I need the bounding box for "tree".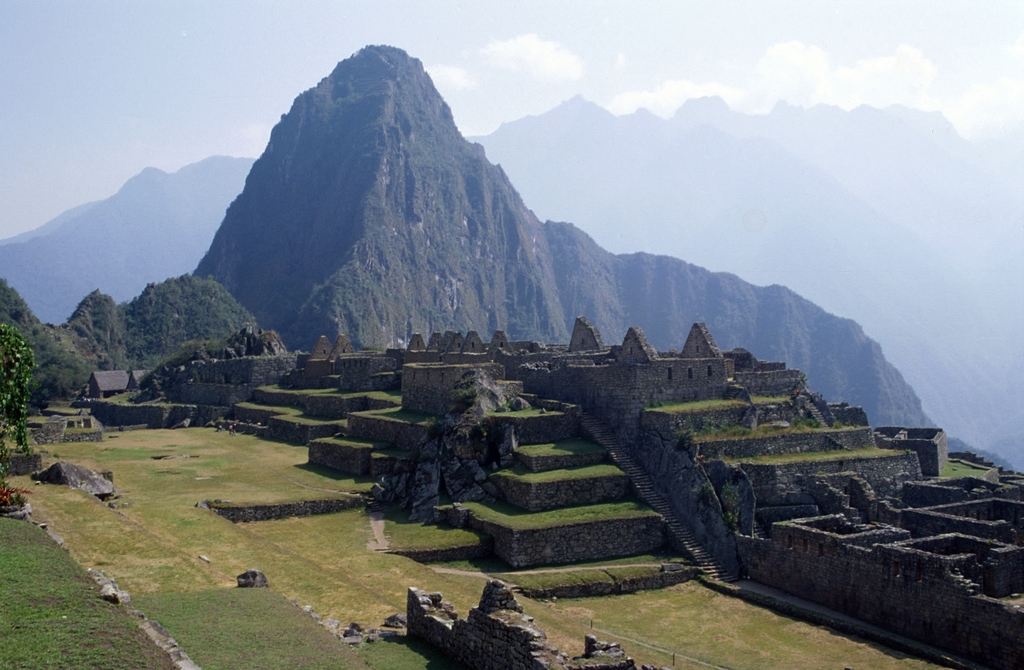
Here it is: (left=120, top=280, right=250, bottom=360).
